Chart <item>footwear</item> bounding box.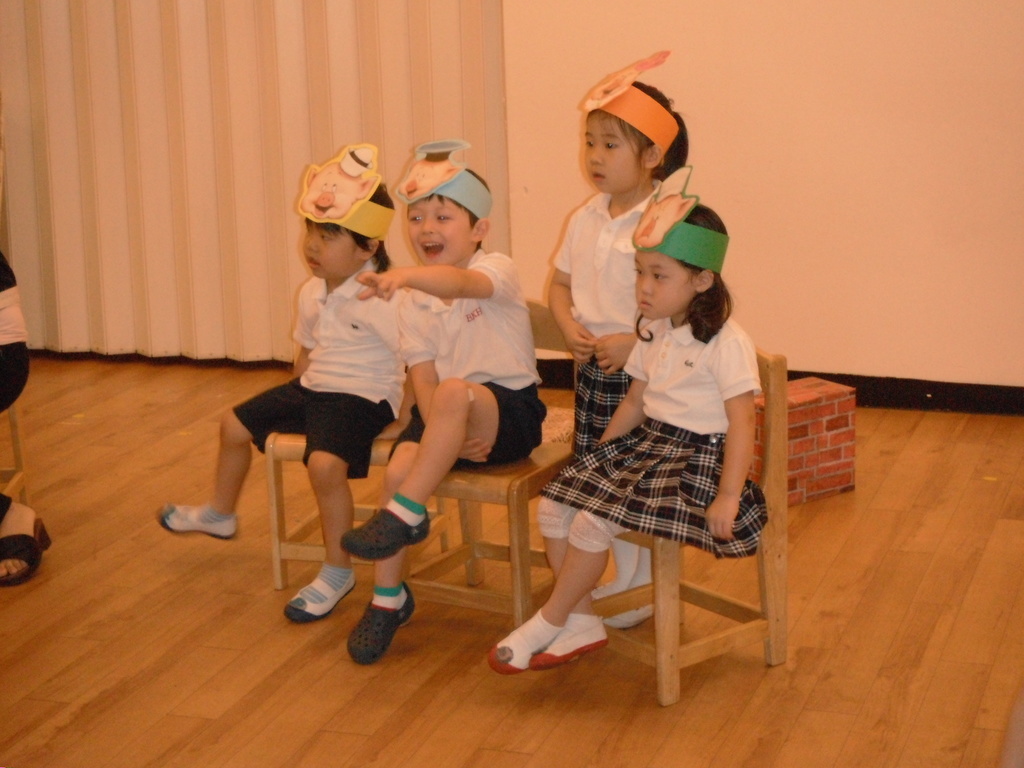
Charted: detection(280, 566, 359, 630).
